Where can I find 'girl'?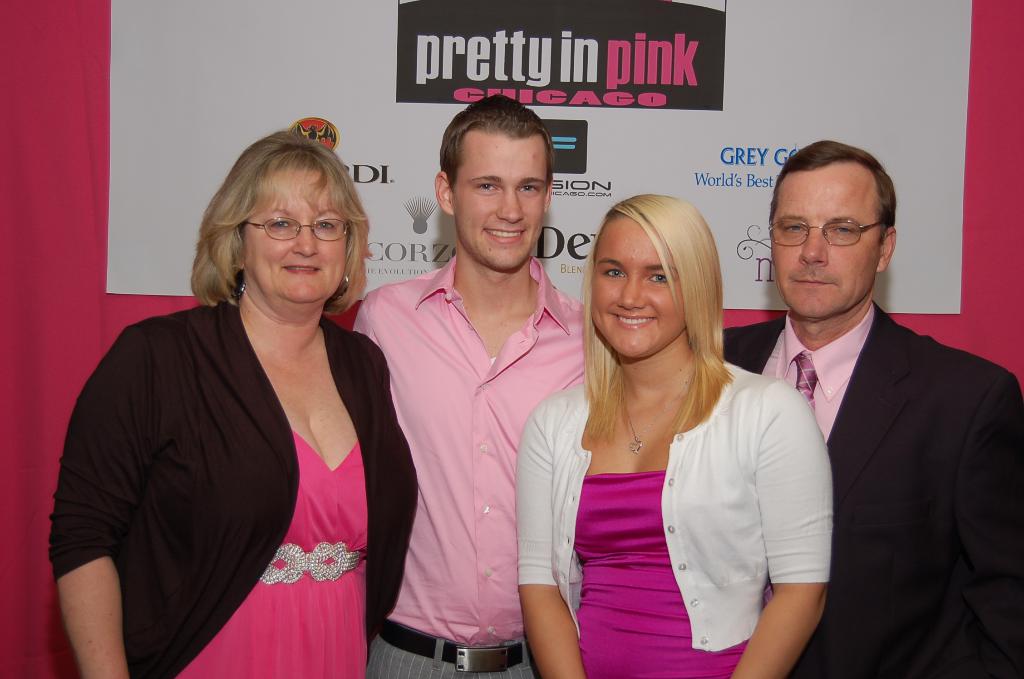
You can find it at bbox=[520, 192, 832, 673].
